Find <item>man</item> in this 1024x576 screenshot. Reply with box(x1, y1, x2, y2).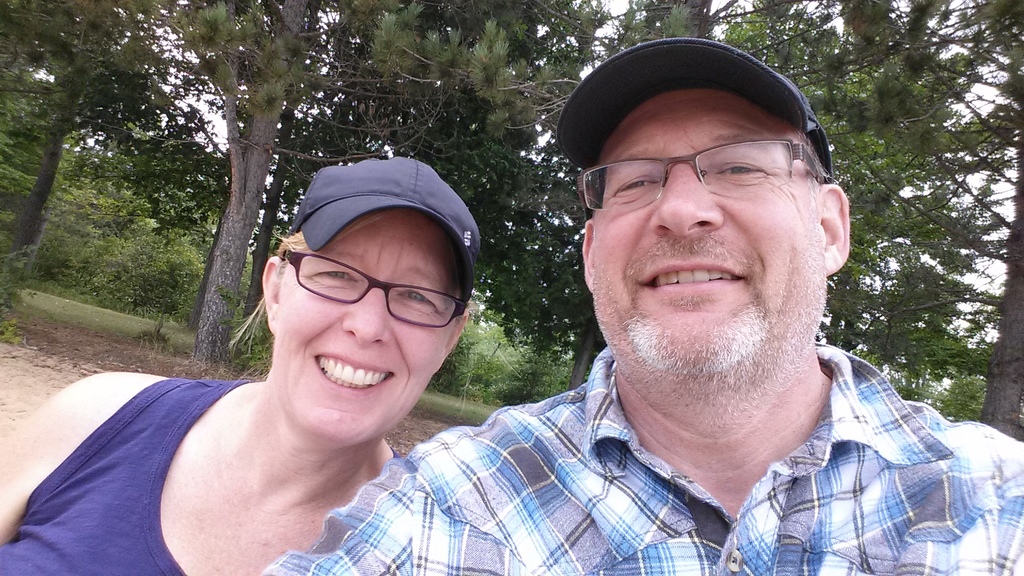
box(259, 35, 1023, 575).
